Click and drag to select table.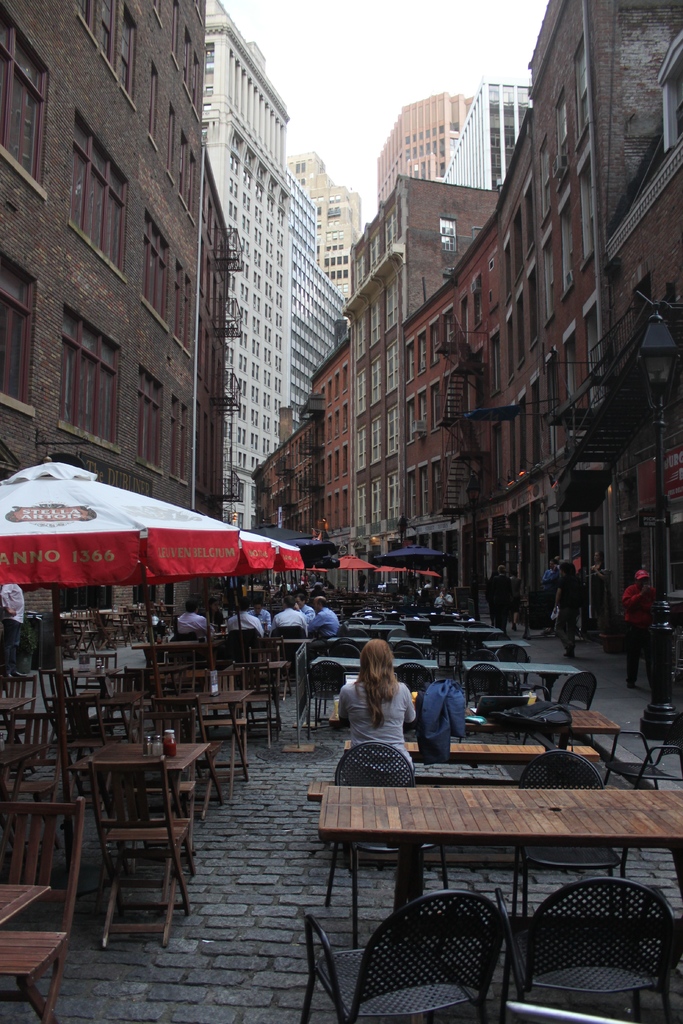
Selection: (429, 628, 504, 637).
